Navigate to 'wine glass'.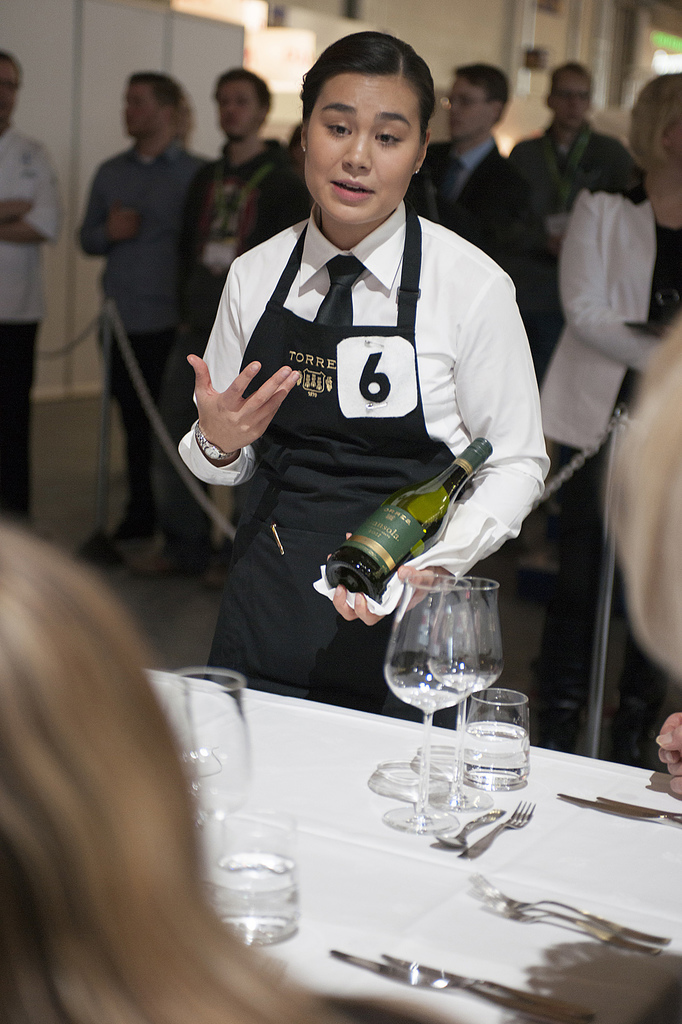
Navigation target: bbox=(145, 671, 207, 837).
